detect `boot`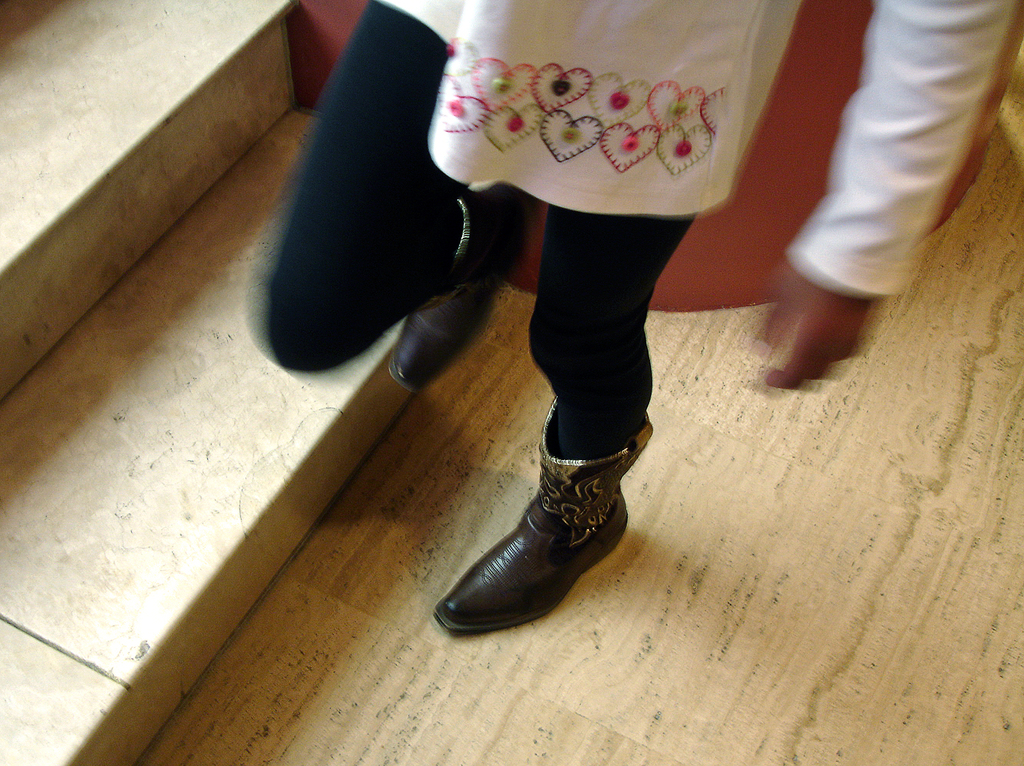
rect(393, 192, 532, 392)
